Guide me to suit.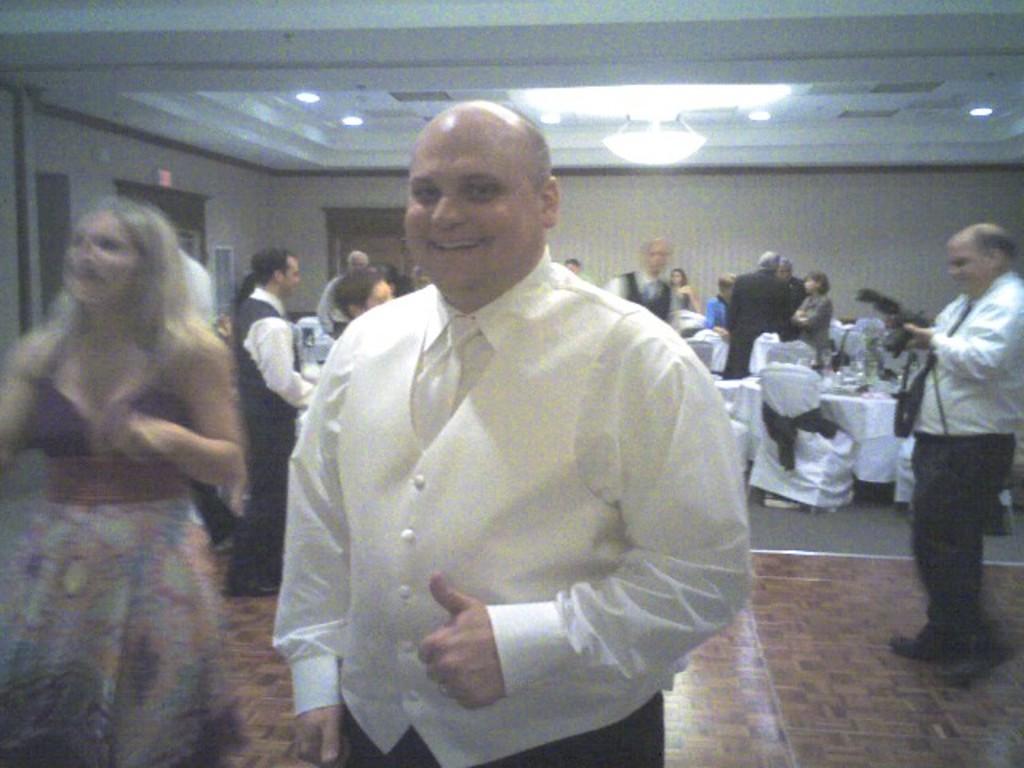
Guidance: select_region(723, 266, 798, 374).
